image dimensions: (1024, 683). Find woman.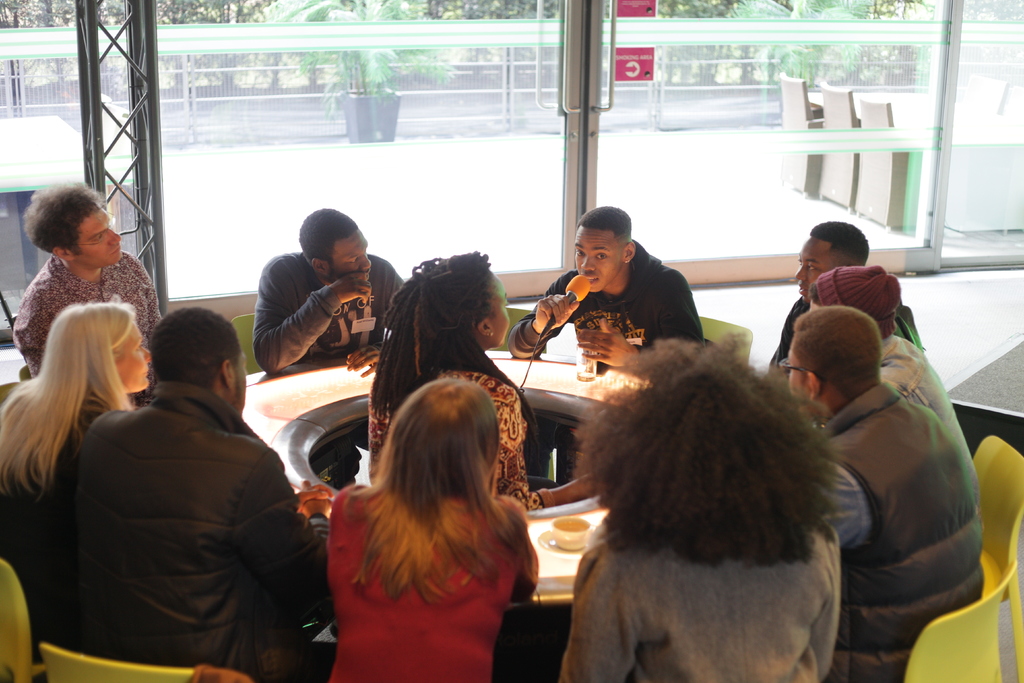
<box>297,349,563,680</box>.
